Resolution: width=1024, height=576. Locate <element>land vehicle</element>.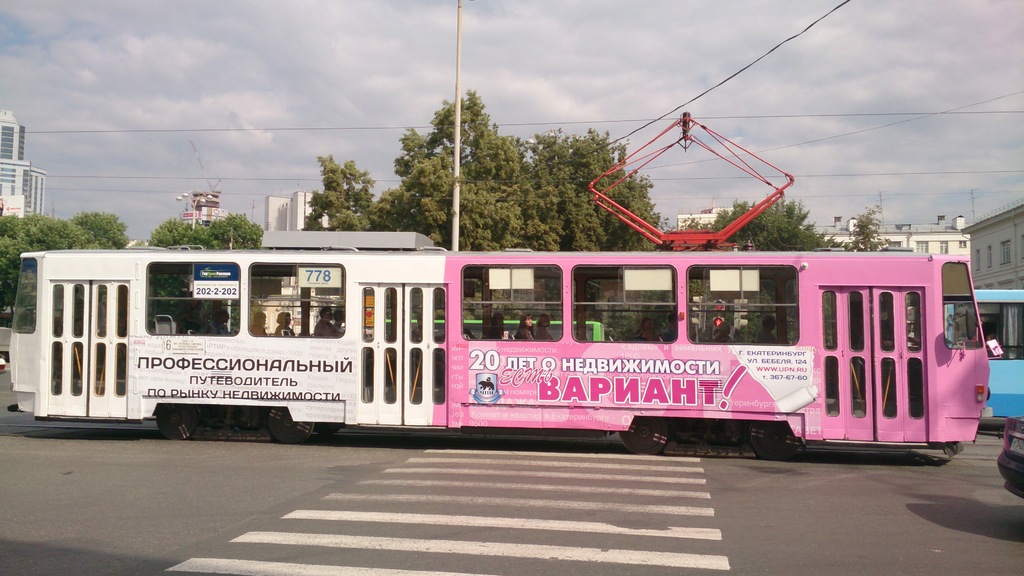
(left=10, top=226, right=1005, bottom=459).
